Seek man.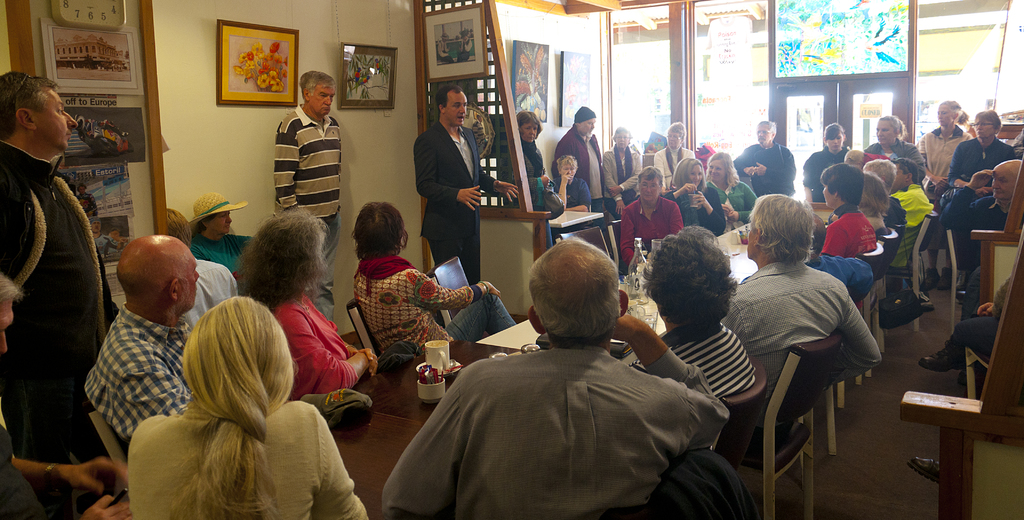
bbox(0, 280, 130, 519).
